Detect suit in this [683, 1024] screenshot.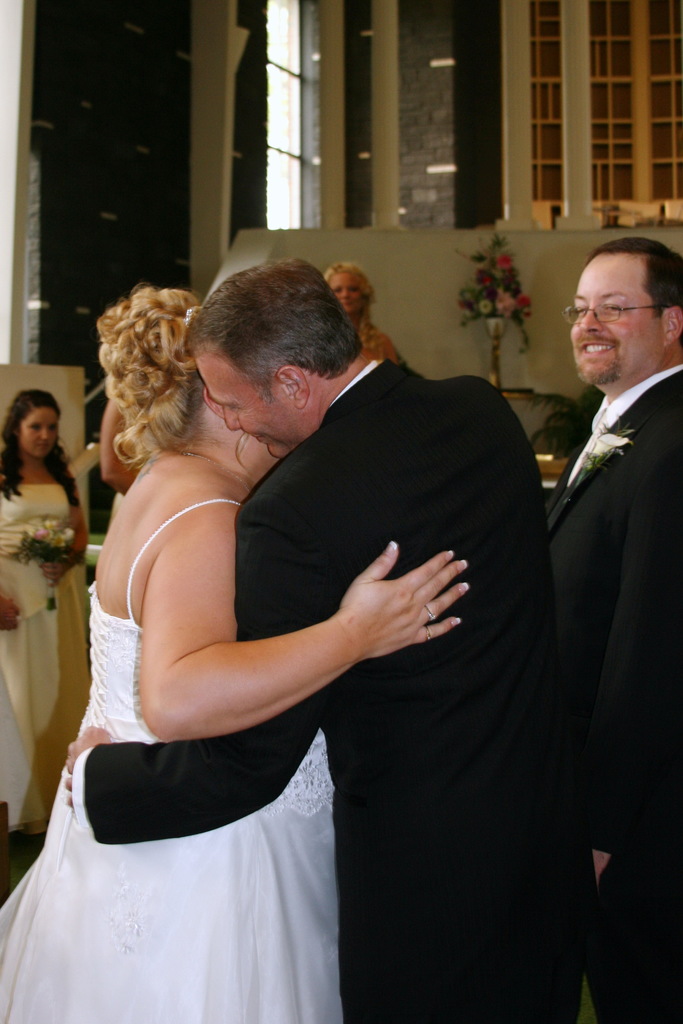
Detection: x1=78 y1=285 x2=567 y2=980.
